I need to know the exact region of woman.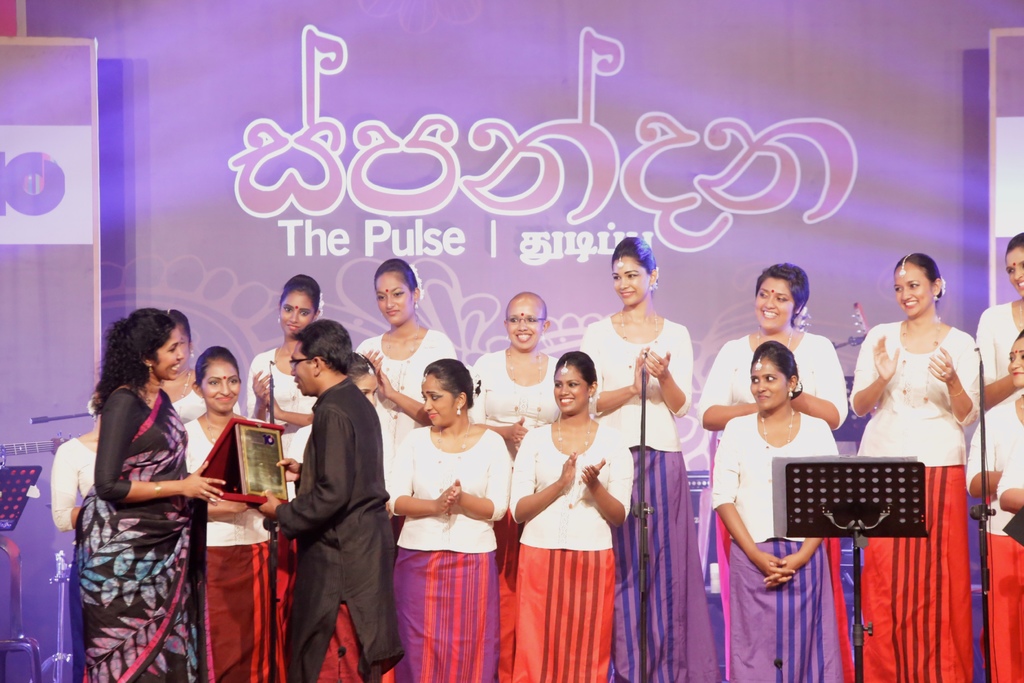
Region: {"x1": 582, "y1": 236, "x2": 723, "y2": 682}.
